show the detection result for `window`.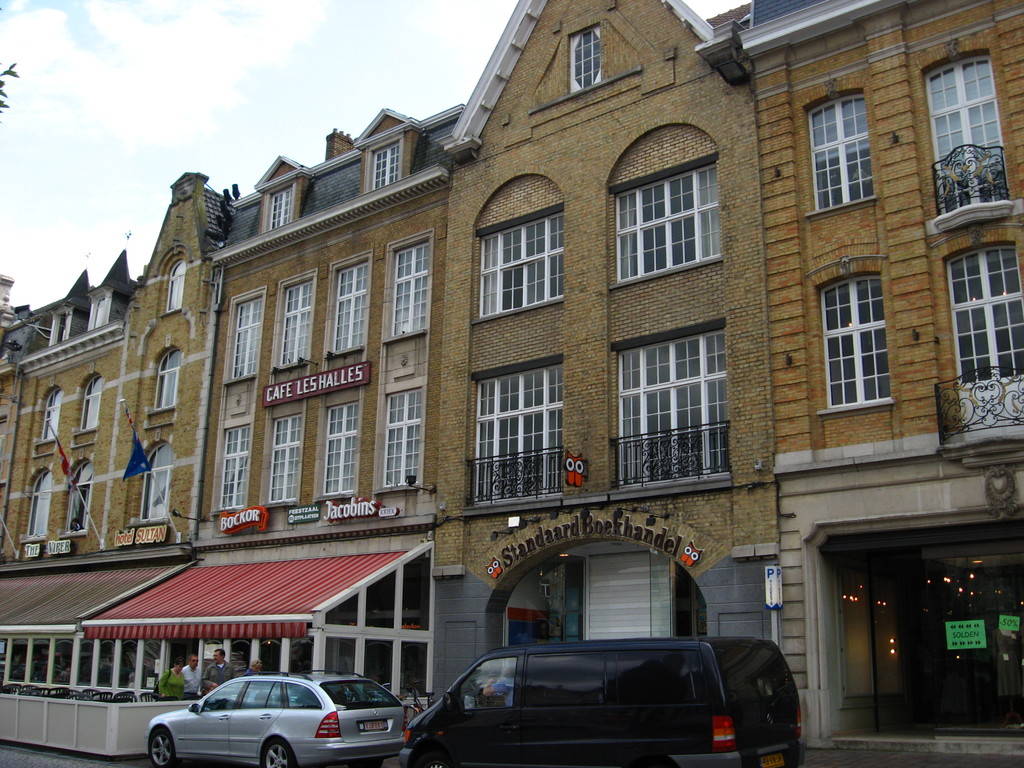
<region>167, 259, 184, 308</region>.
